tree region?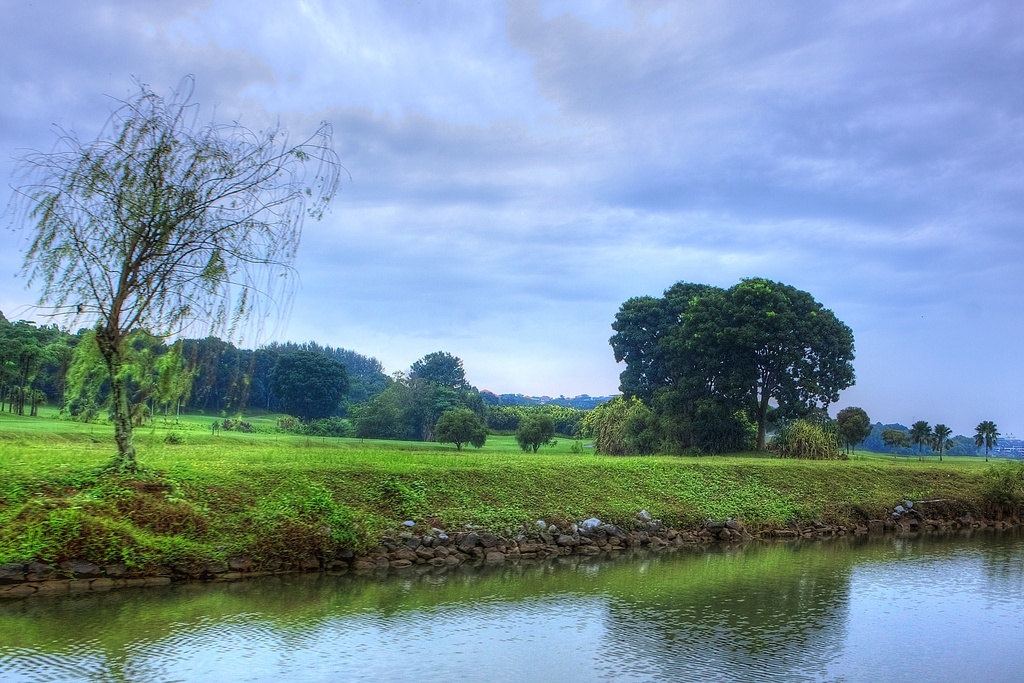
bbox=[934, 420, 958, 461]
